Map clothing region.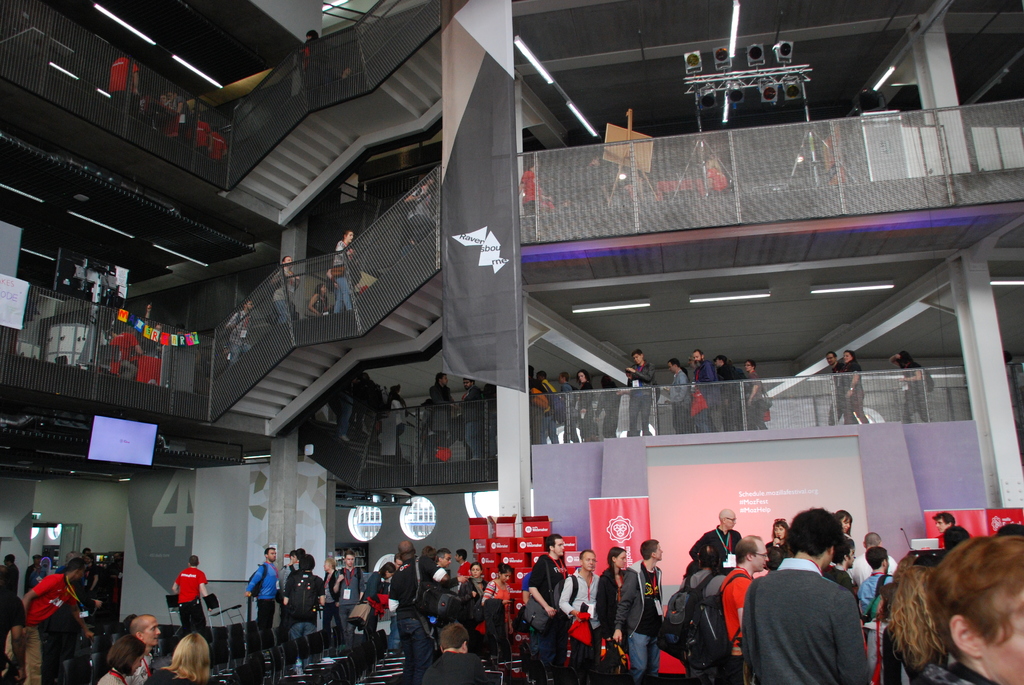
Mapped to <region>145, 667, 200, 684</region>.
